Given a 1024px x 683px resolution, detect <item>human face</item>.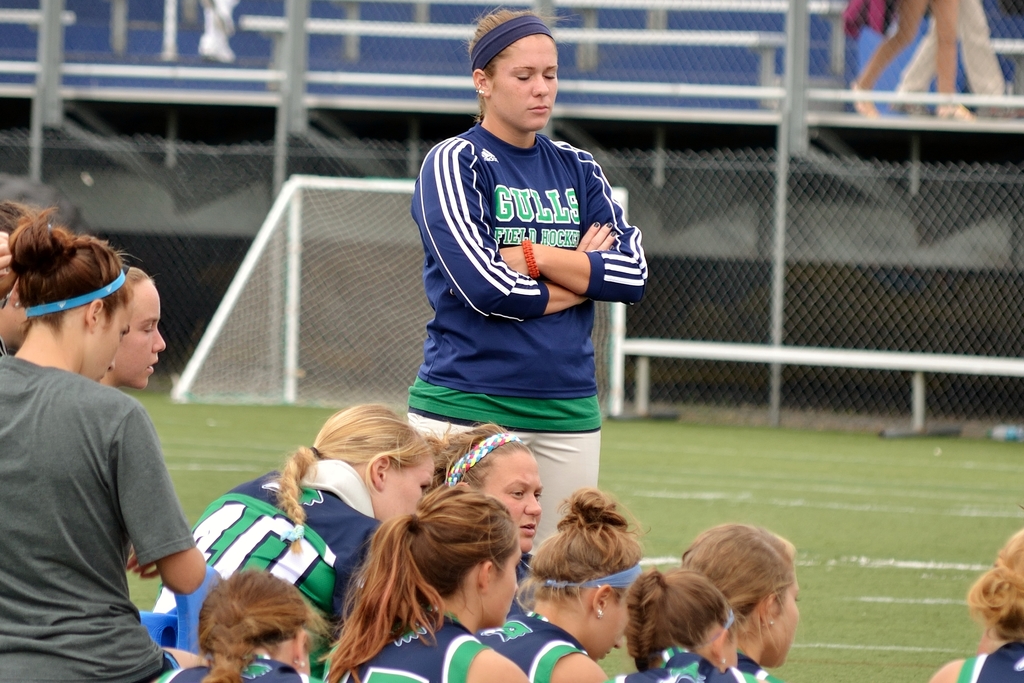
select_region(489, 537, 518, 621).
